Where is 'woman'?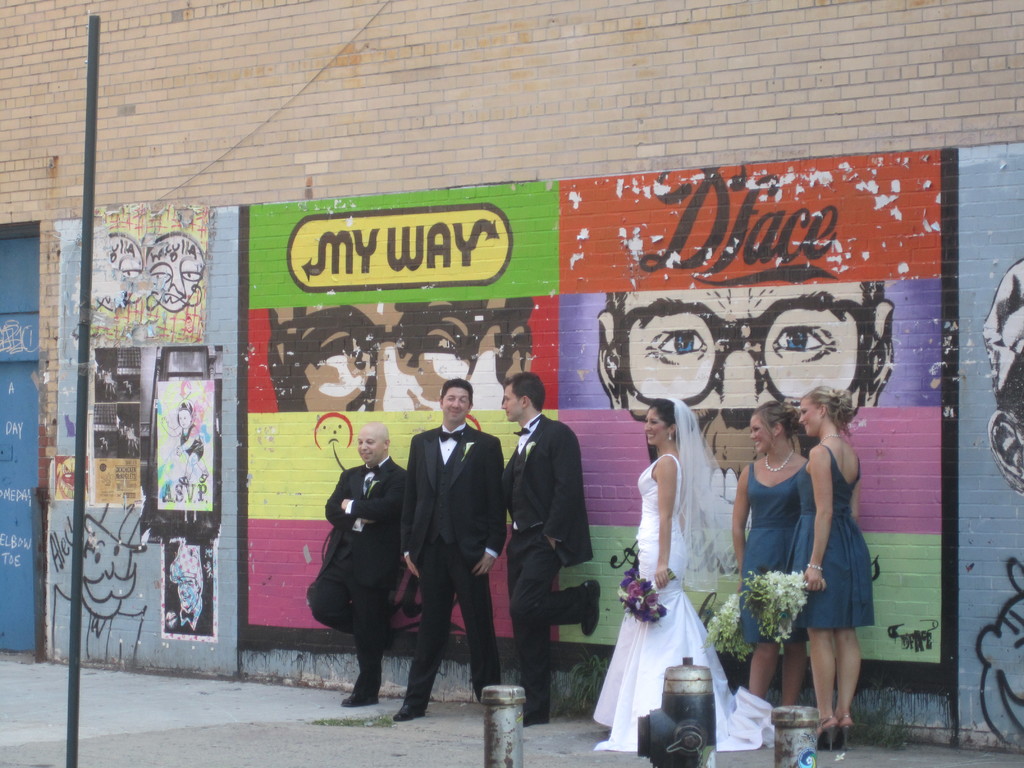
rect(592, 397, 779, 754).
